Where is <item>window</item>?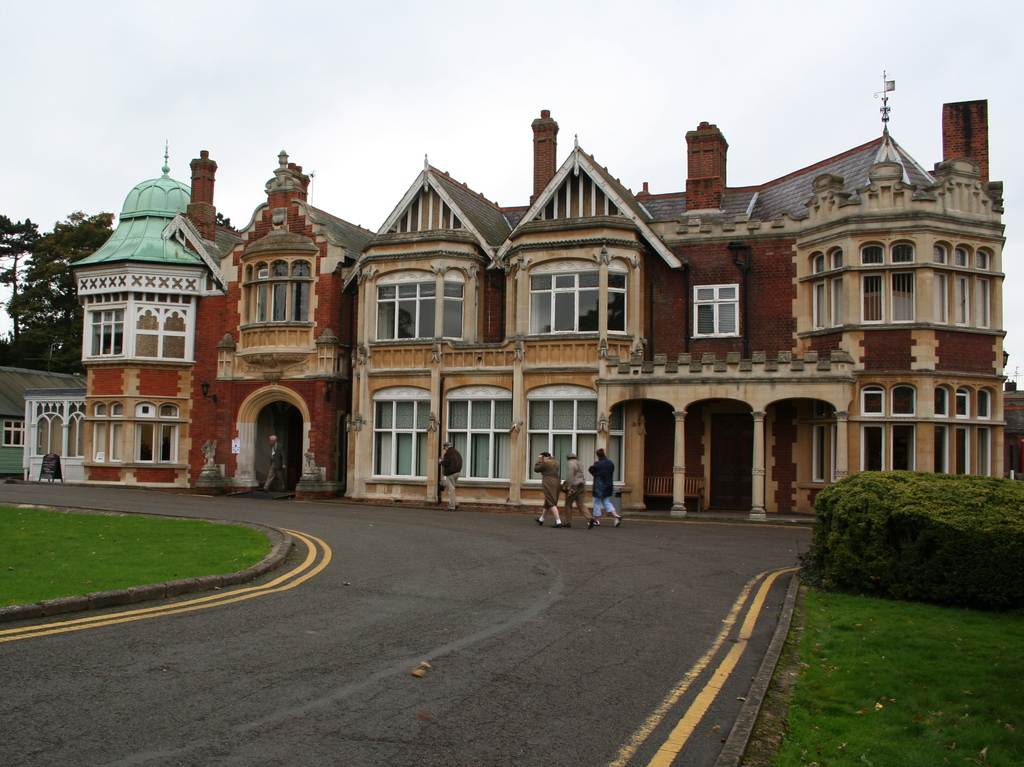
811/402/835/481.
